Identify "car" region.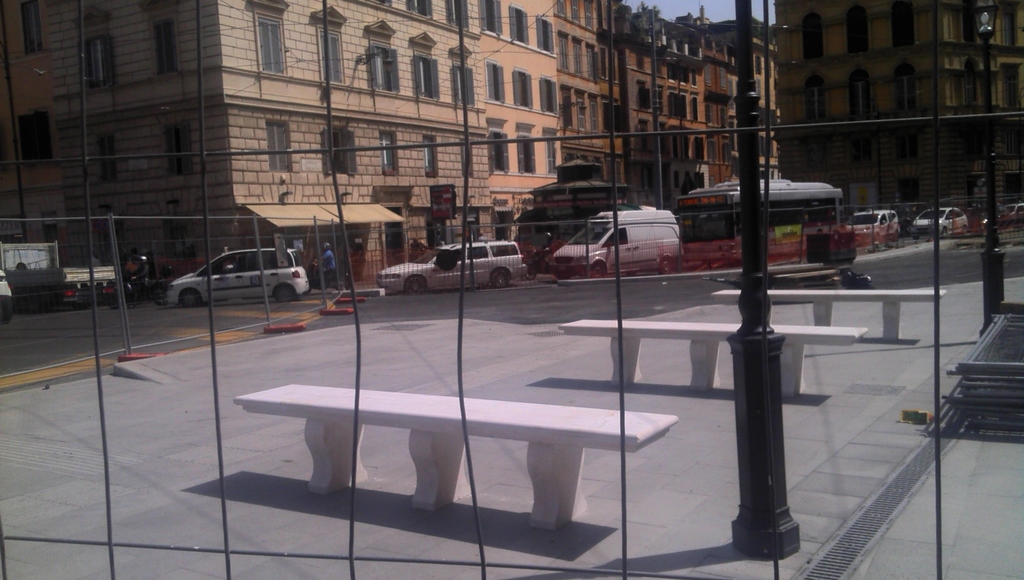
Region: left=157, top=243, right=307, bottom=319.
